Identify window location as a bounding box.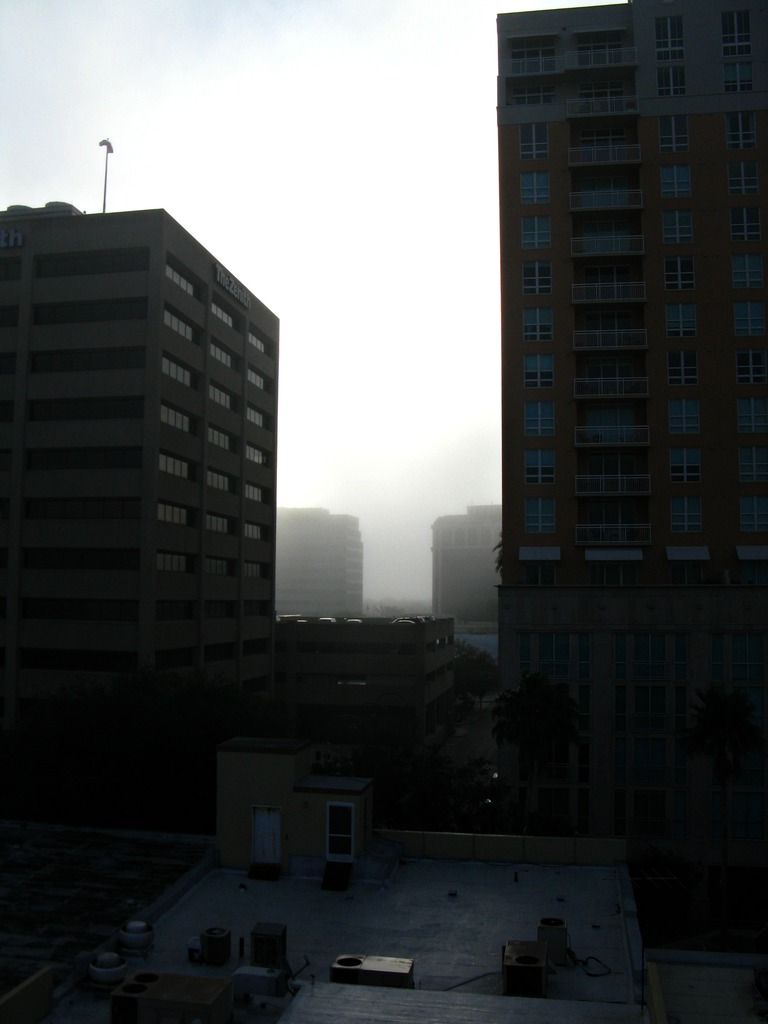
x1=728 y1=253 x2=767 y2=290.
